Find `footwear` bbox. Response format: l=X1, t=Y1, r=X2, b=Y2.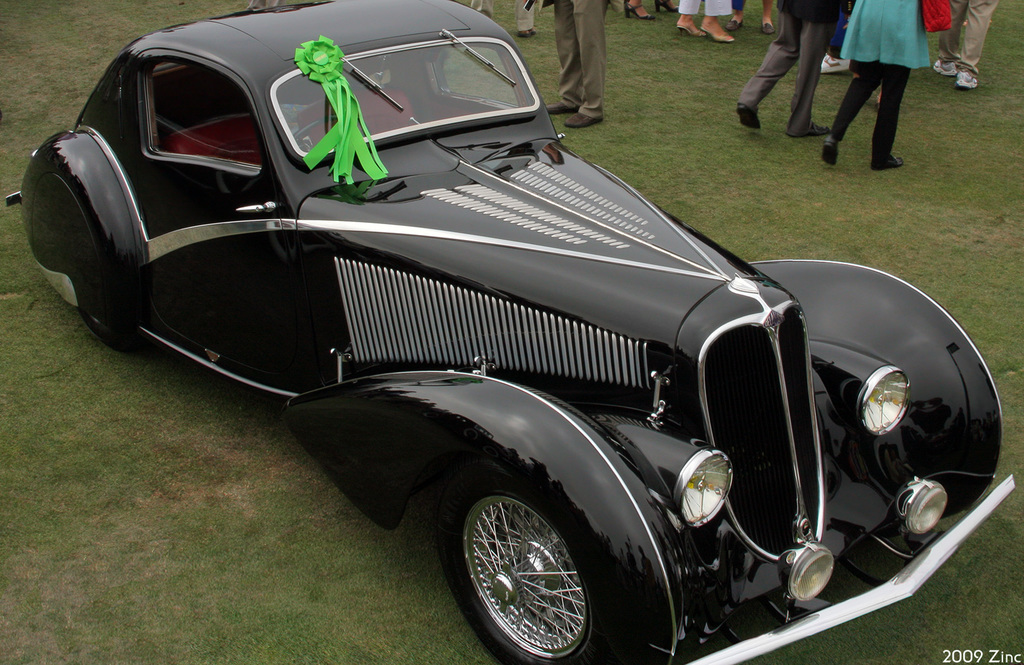
l=655, t=0, r=678, b=13.
